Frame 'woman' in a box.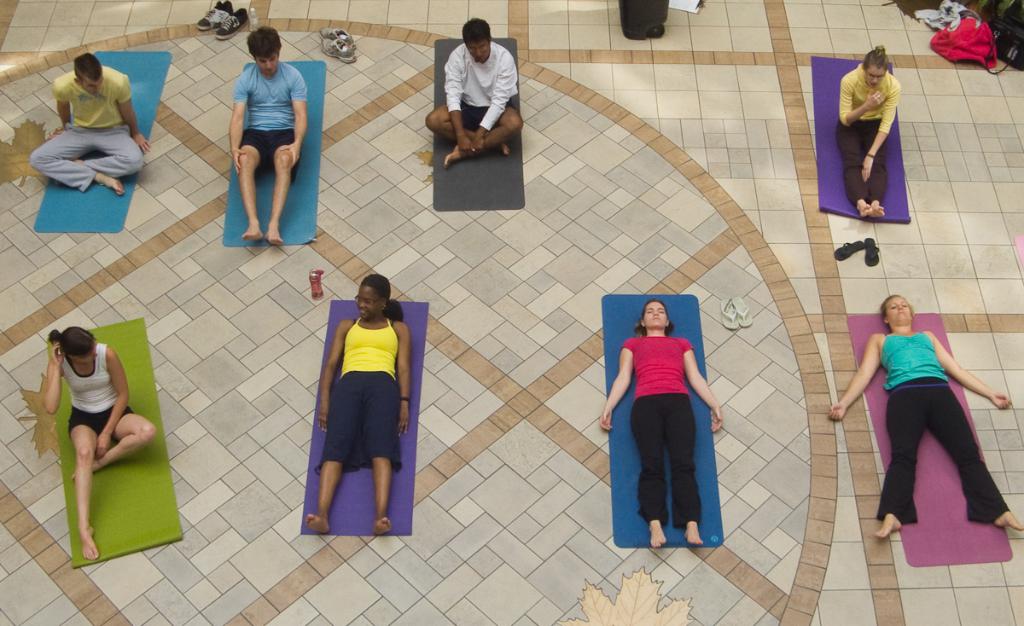
<region>39, 321, 160, 563</region>.
